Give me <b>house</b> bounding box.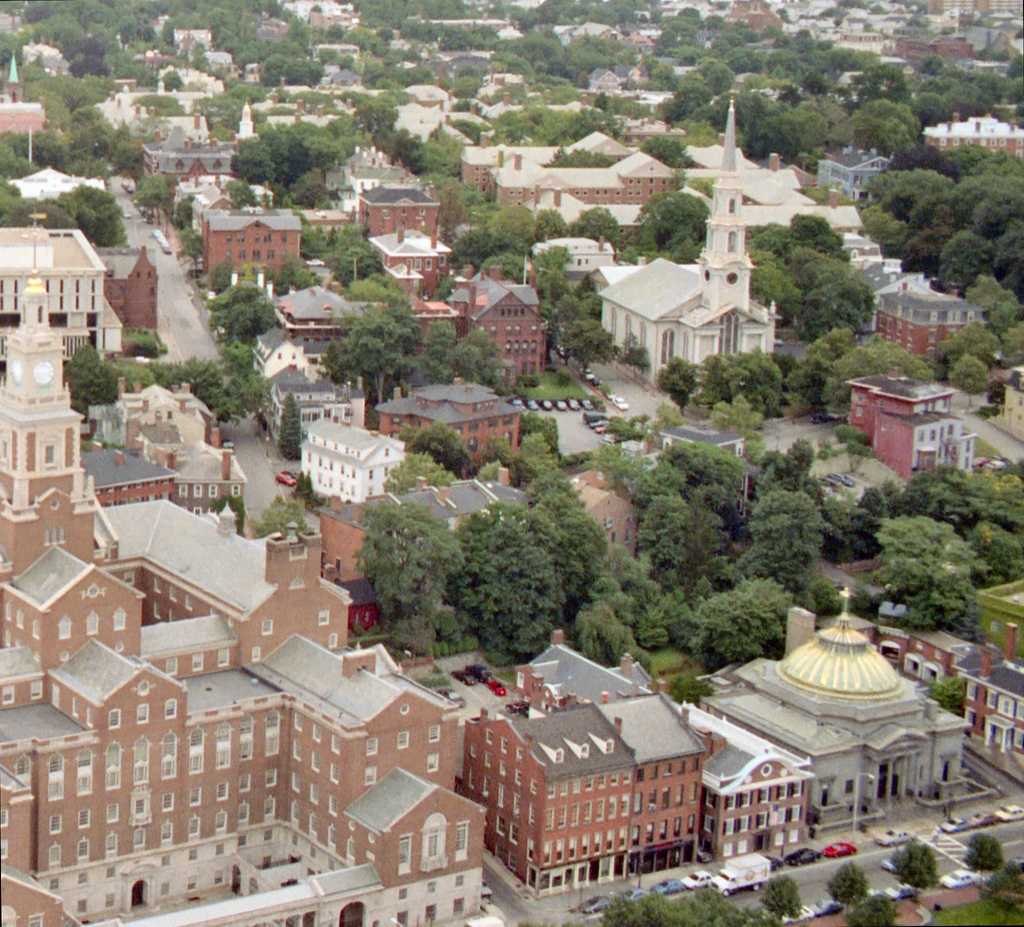
(447,624,705,890).
